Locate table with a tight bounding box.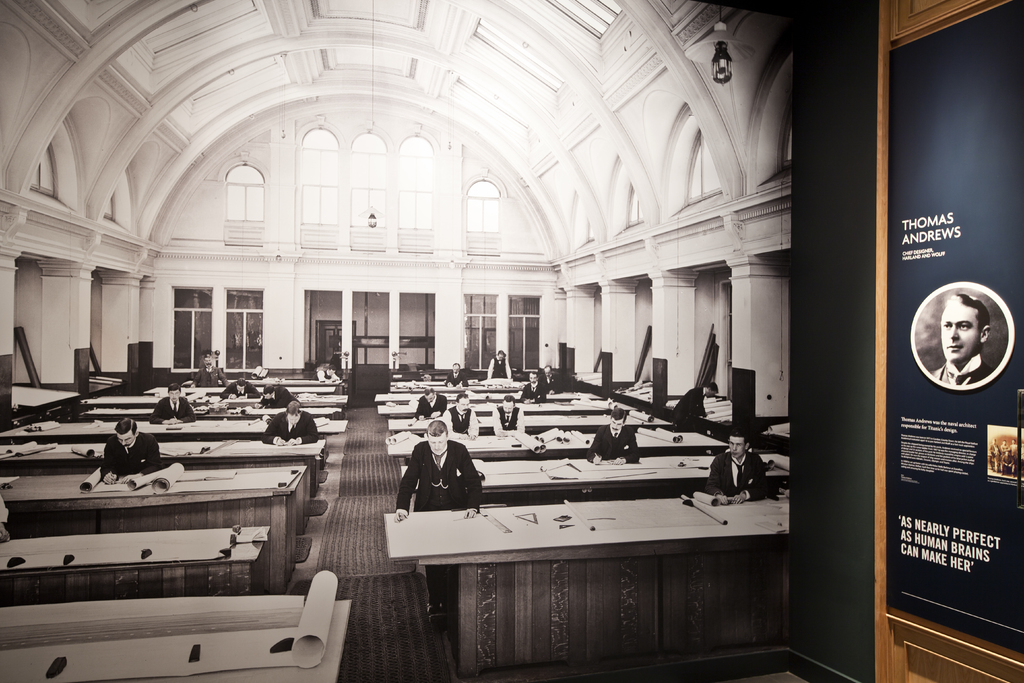
region(378, 381, 595, 399).
